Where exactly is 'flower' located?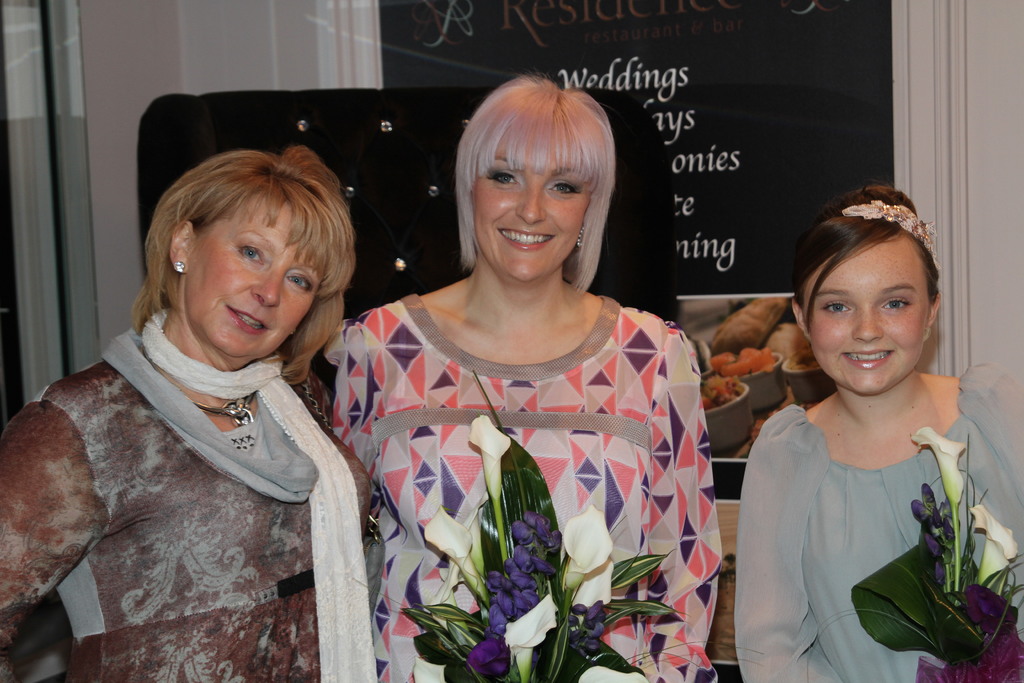
Its bounding box is 426:504:486:603.
